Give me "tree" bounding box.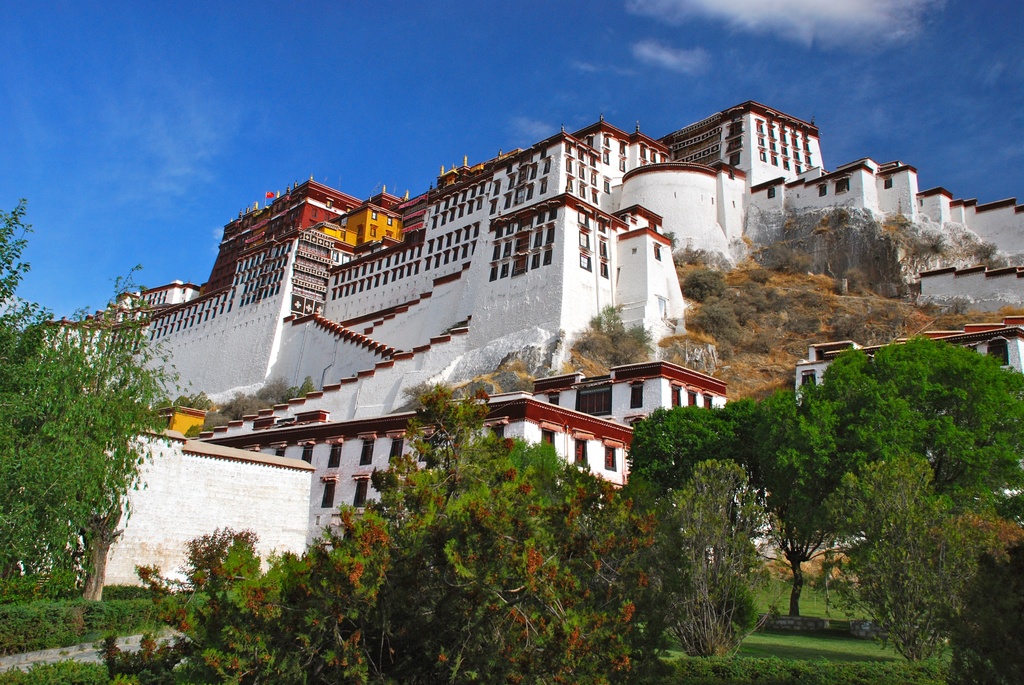
bbox=(814, 450, 1023, 684).
